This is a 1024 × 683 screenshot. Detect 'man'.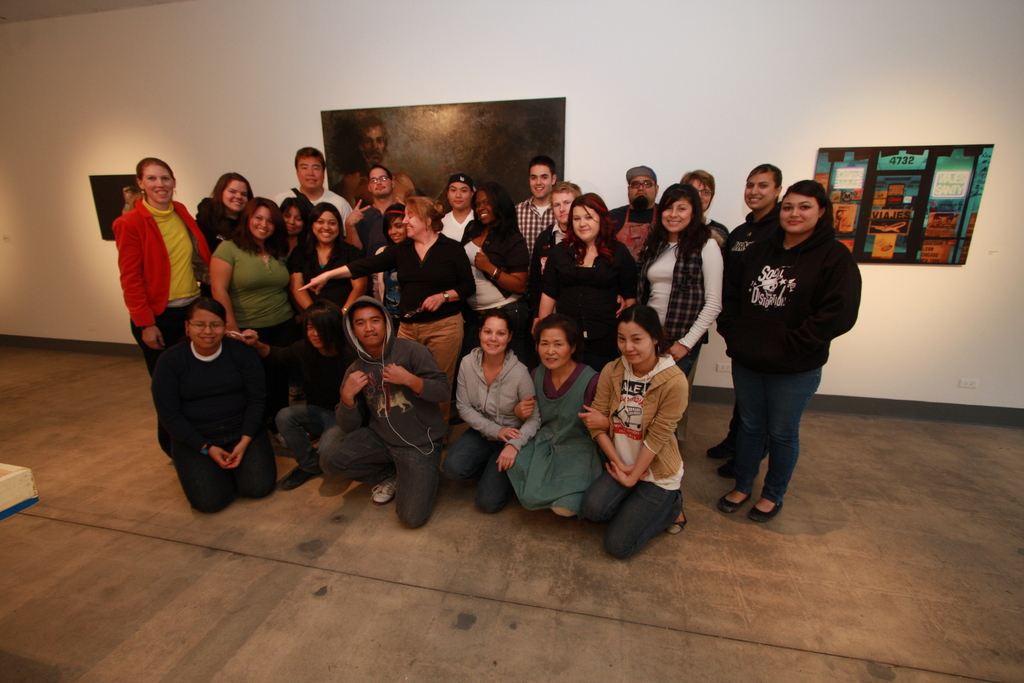
(273,147,351,236).
